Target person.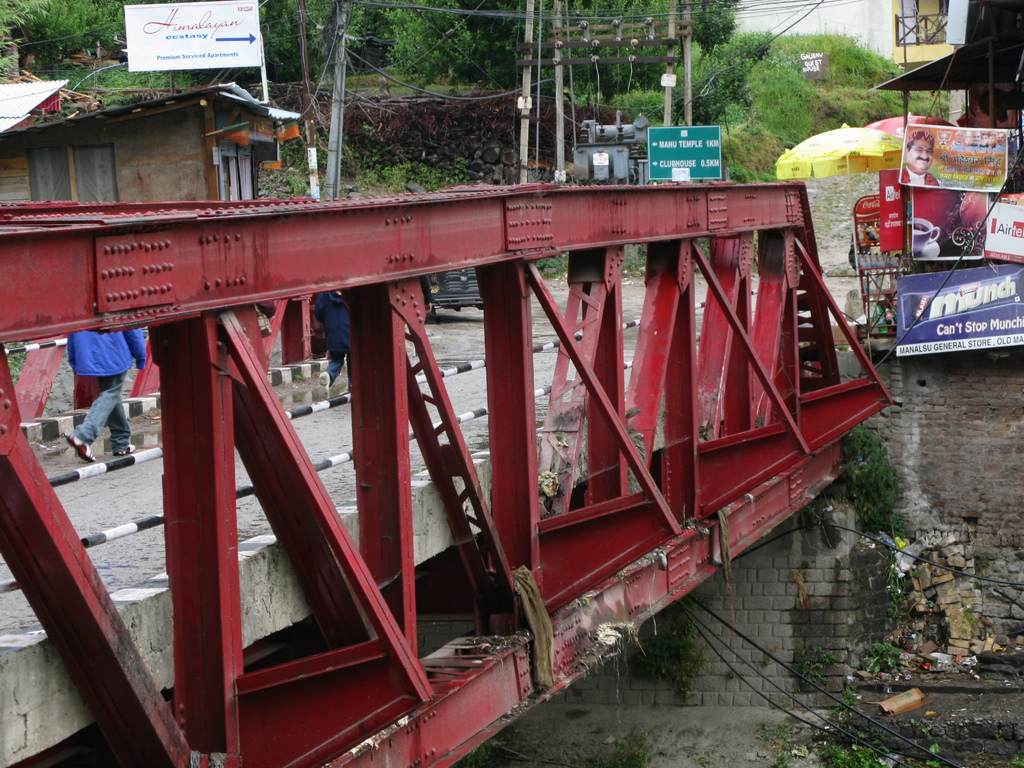
Target region: 56 304 120 479.
